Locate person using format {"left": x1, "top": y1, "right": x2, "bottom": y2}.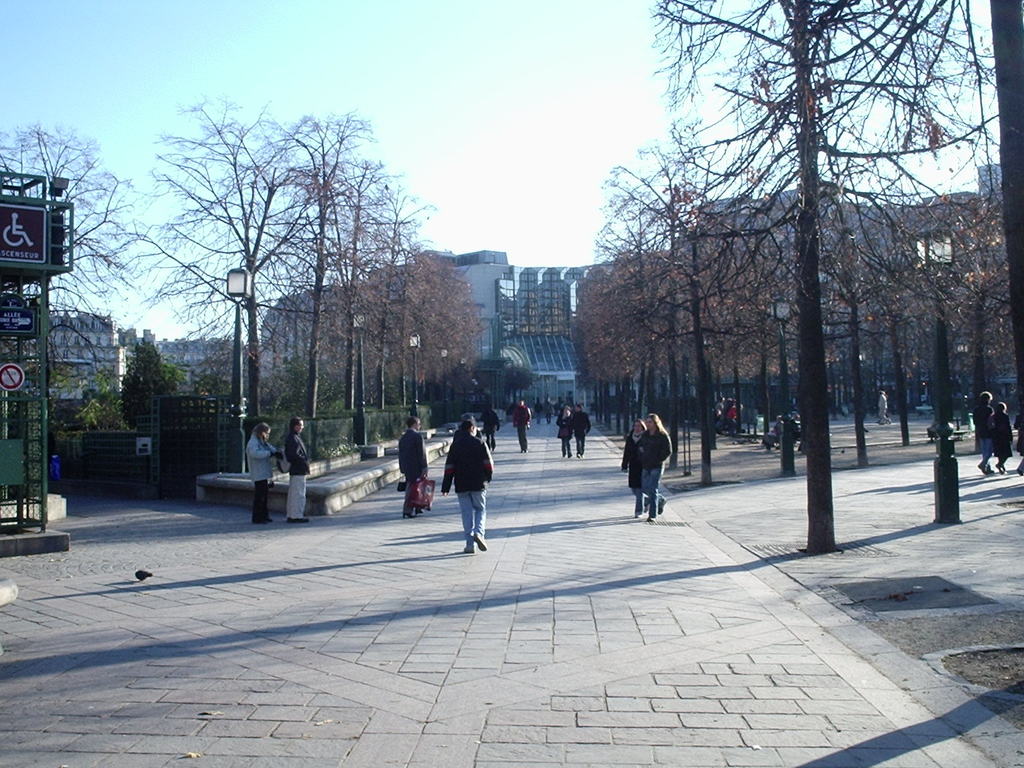
{"left": 553, "top": 406, "right": 572, "bottom": 457}.
